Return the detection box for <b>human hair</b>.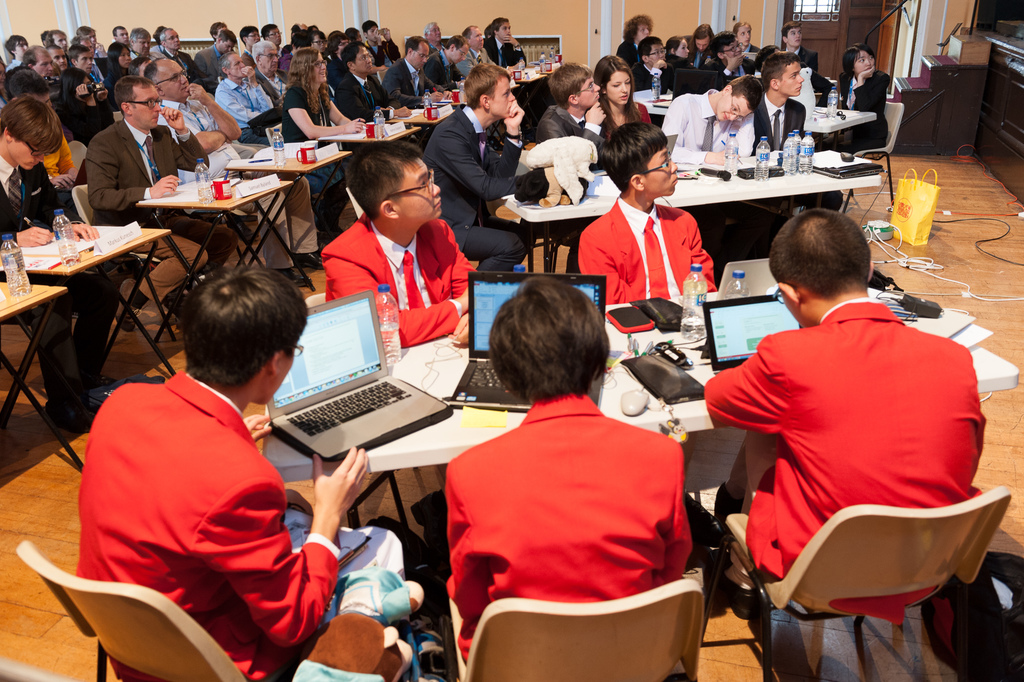
locate(671, 26, 691, 53).
